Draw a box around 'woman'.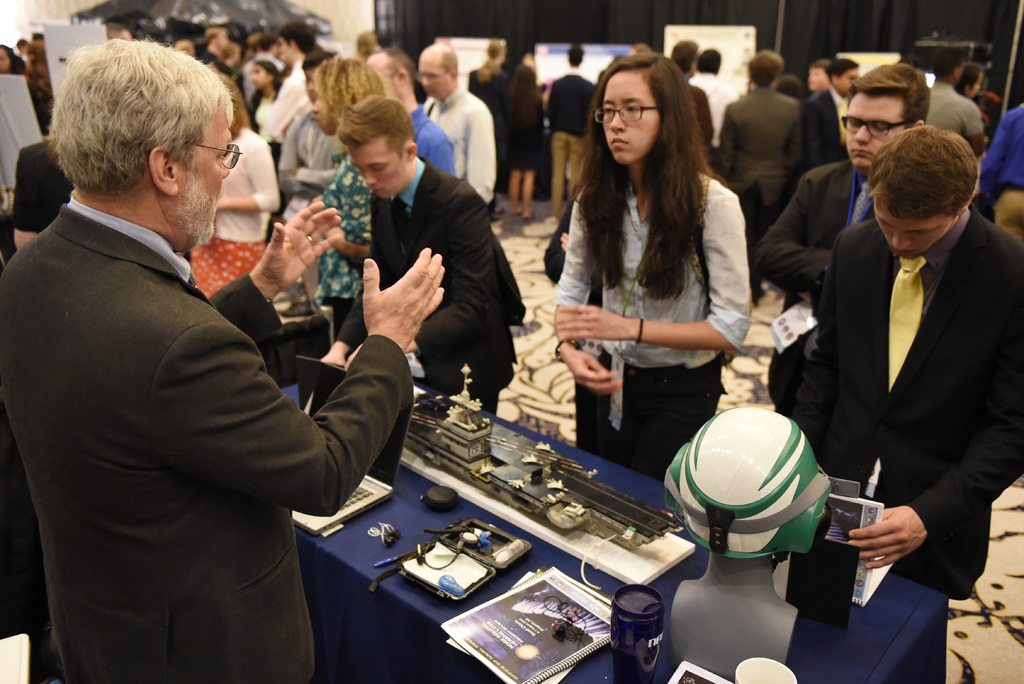
crop(556, 49, 756, 485).
